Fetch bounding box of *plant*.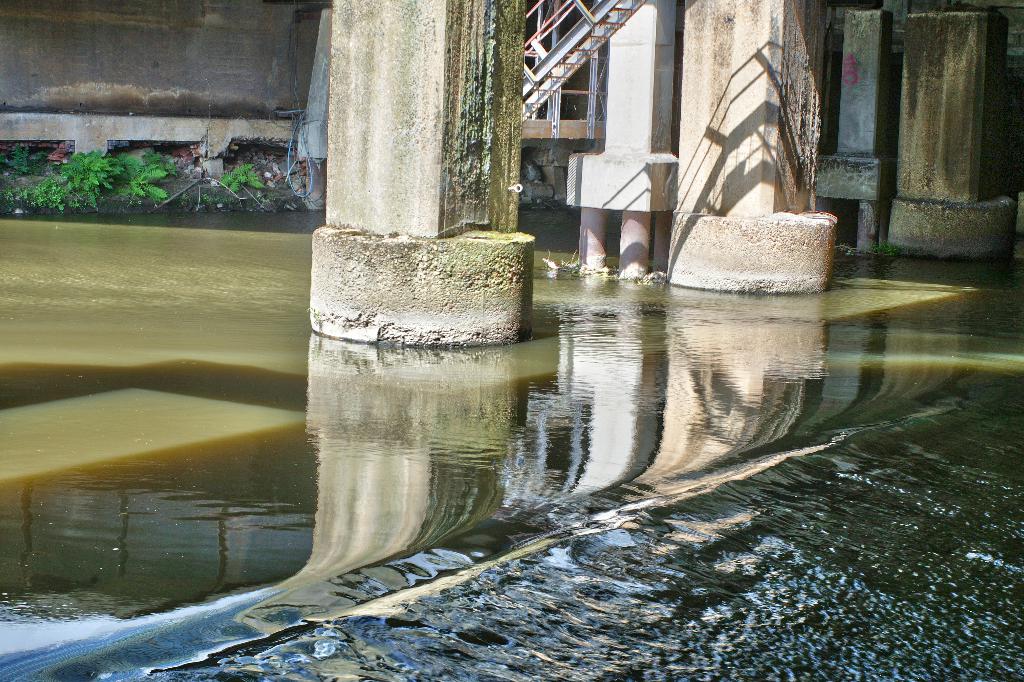
Bbox: 220 162 266 194.
